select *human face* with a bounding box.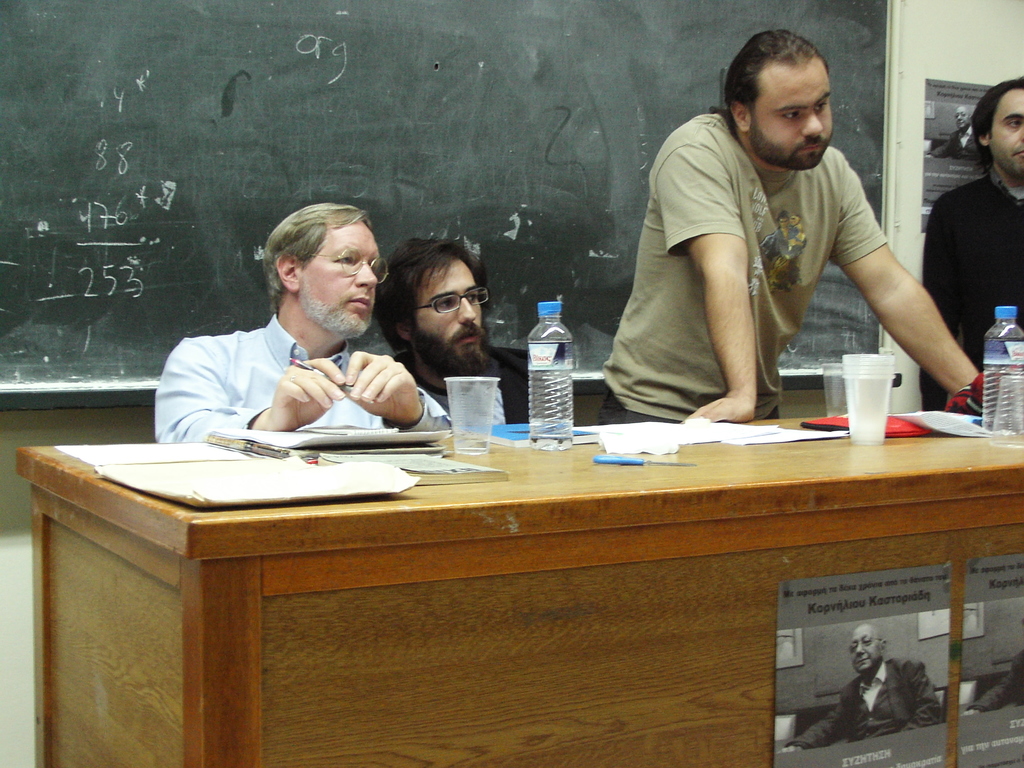
select_region(989, 85, 1023, 182).
